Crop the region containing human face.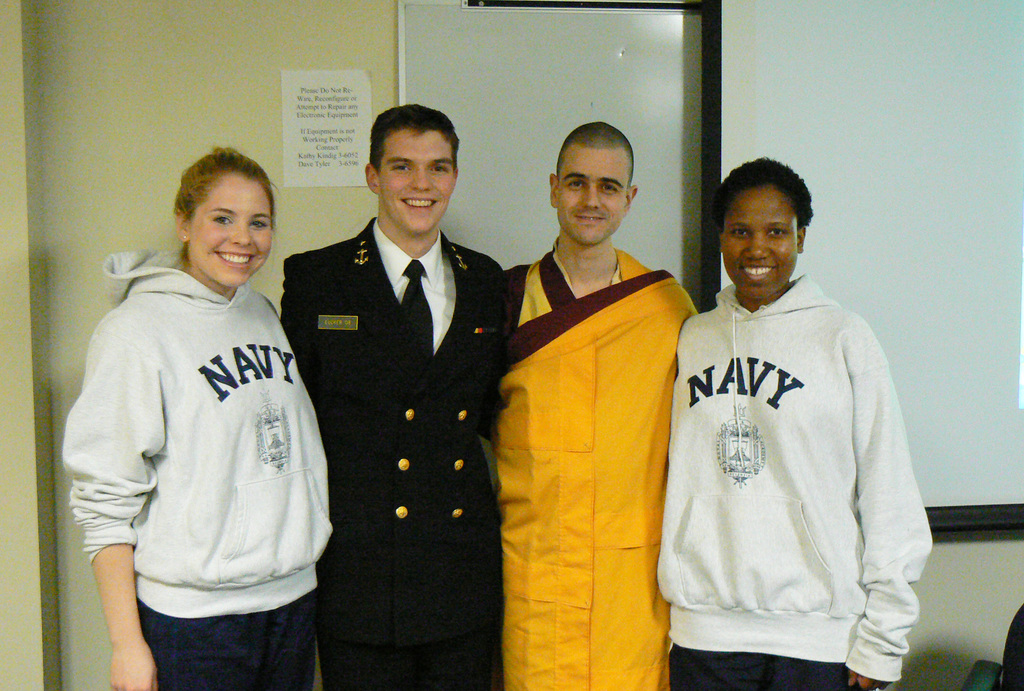
Crop region: 556 143 623 243.
